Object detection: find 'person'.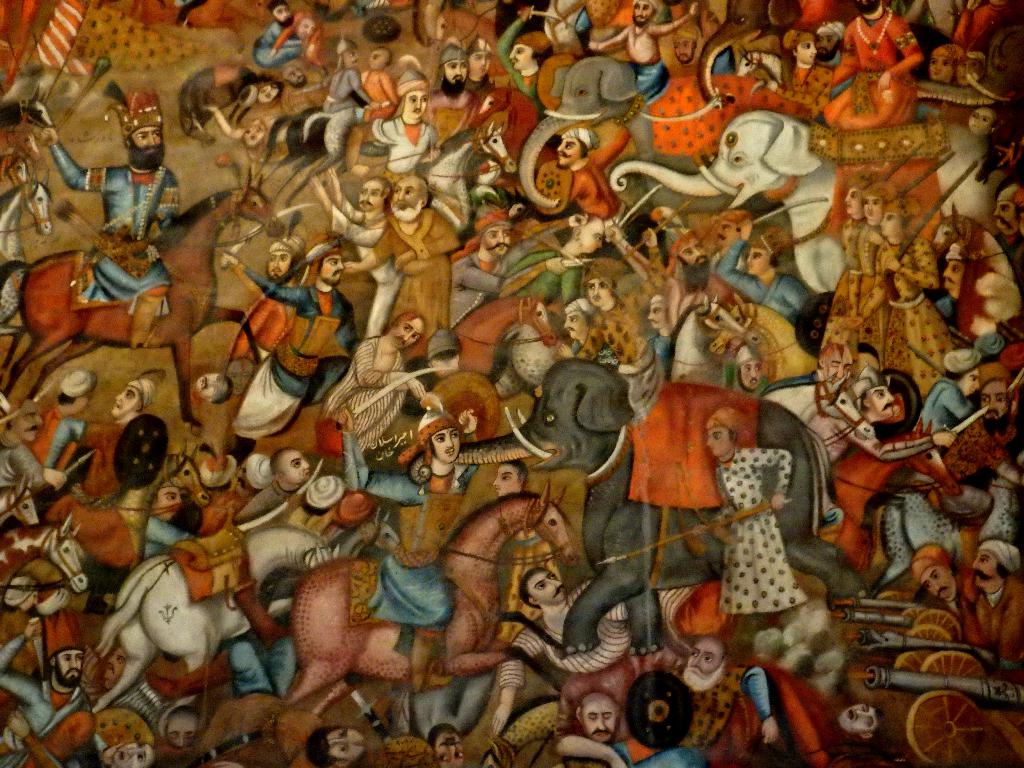
{"x1": 642, "y1": 0, "x2": 717, "y2": 67}.
